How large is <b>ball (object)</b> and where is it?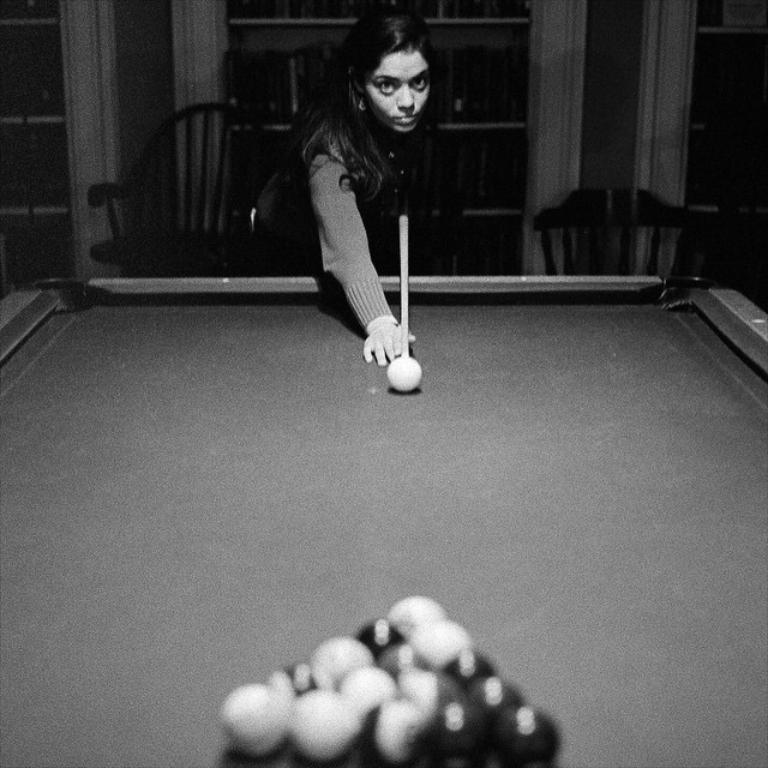
Bounding box: 386 355 424 395.
